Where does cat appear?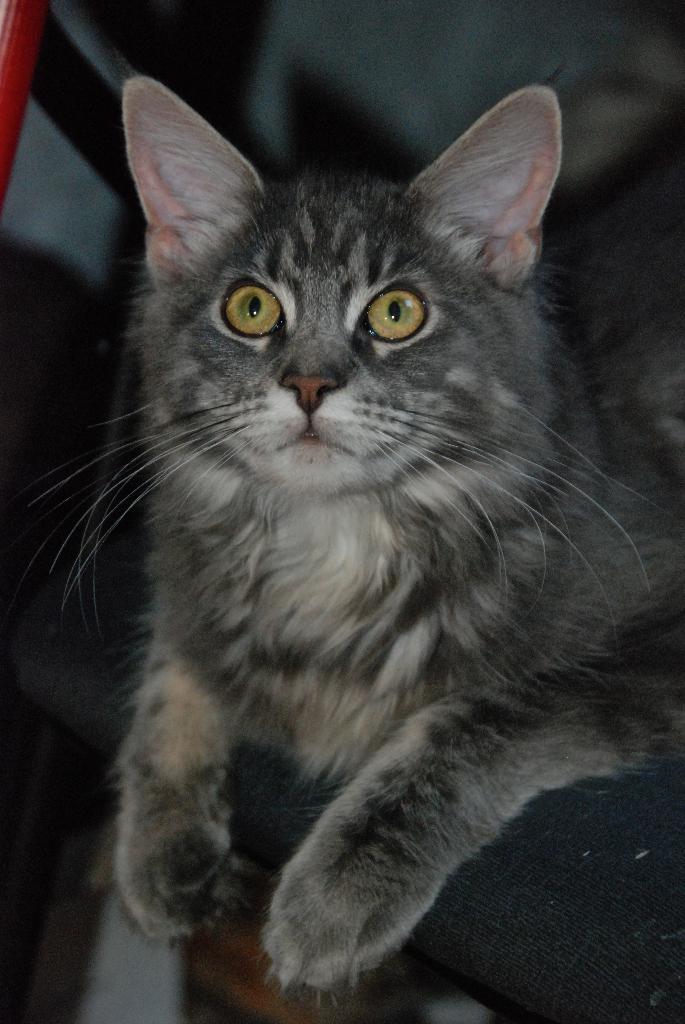
Appears at locate(22, 67, 684, 1006).
